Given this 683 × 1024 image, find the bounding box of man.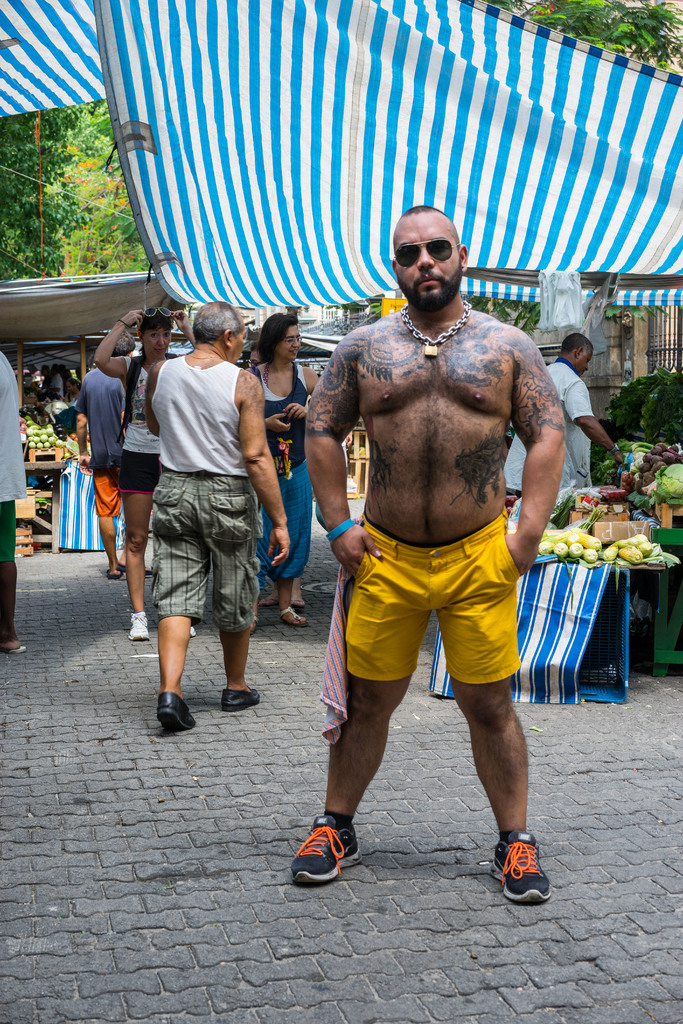
279:221:589:883.
